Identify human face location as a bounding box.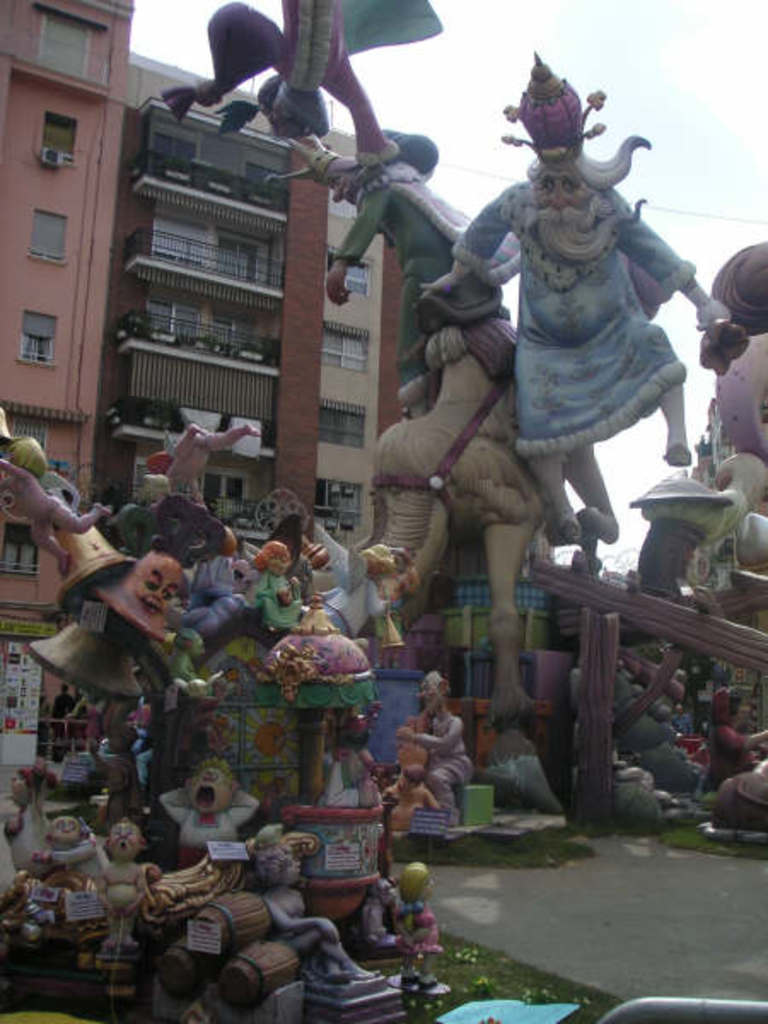
(415, 674, 442, 715).
